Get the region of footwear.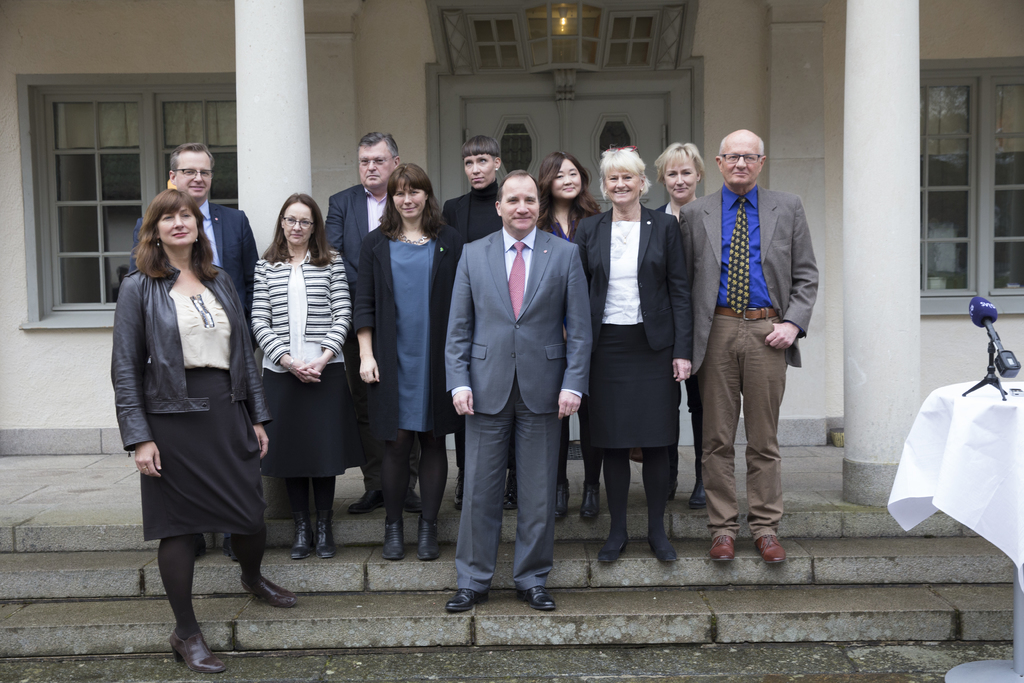
<region>517, 586, 556, 613</region>.
